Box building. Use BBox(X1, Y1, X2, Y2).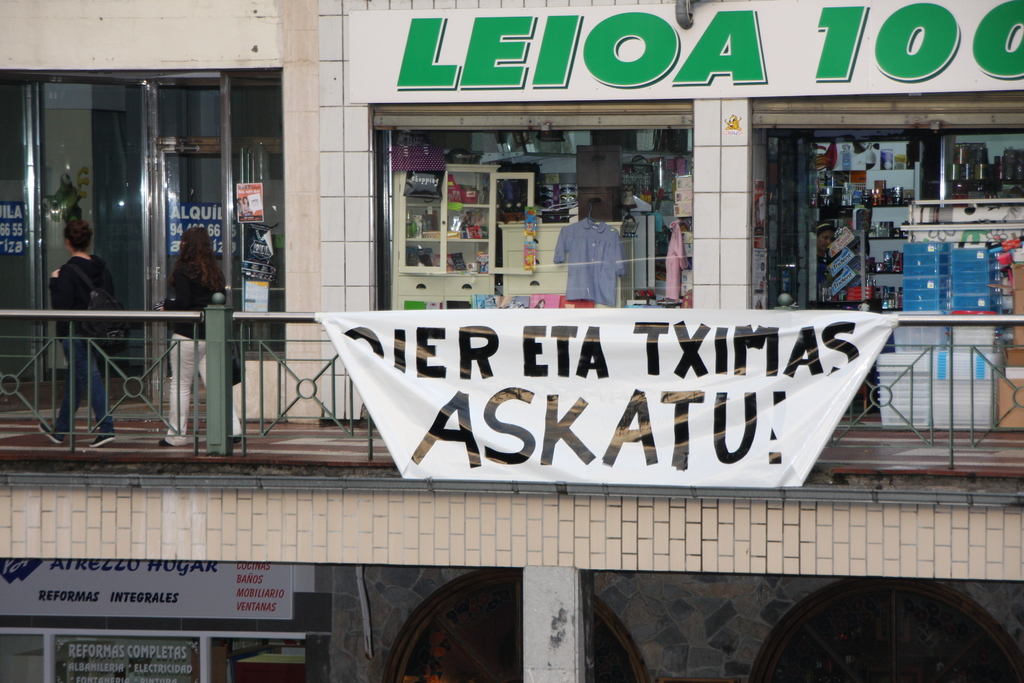
BBox(0, 0, 1023, 682).
